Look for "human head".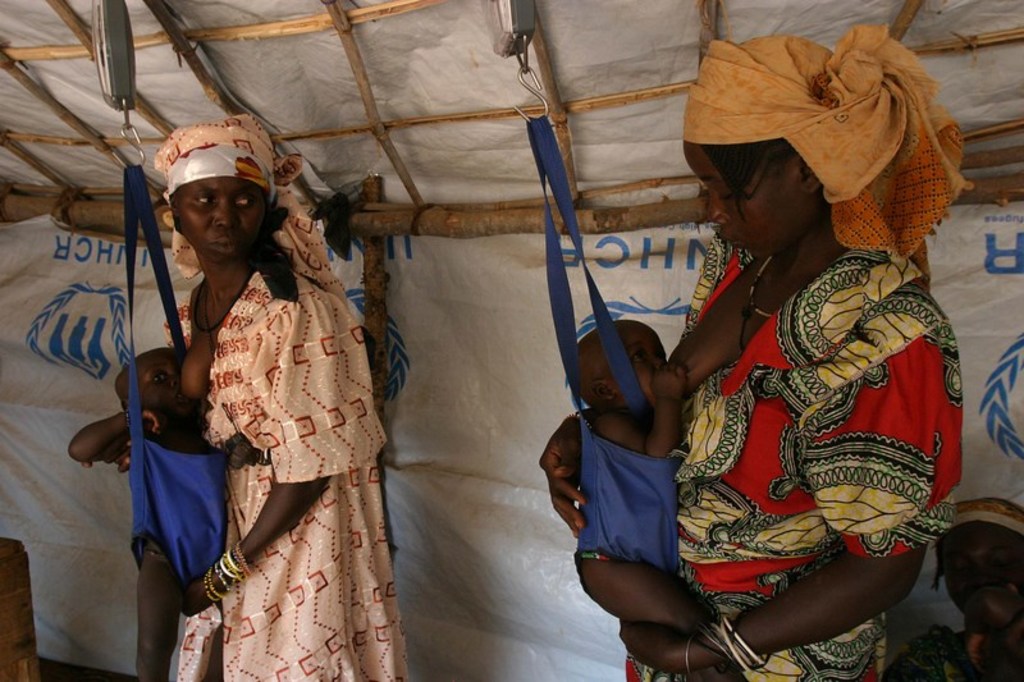
Found: Rect(154, 115, 279, 270).
